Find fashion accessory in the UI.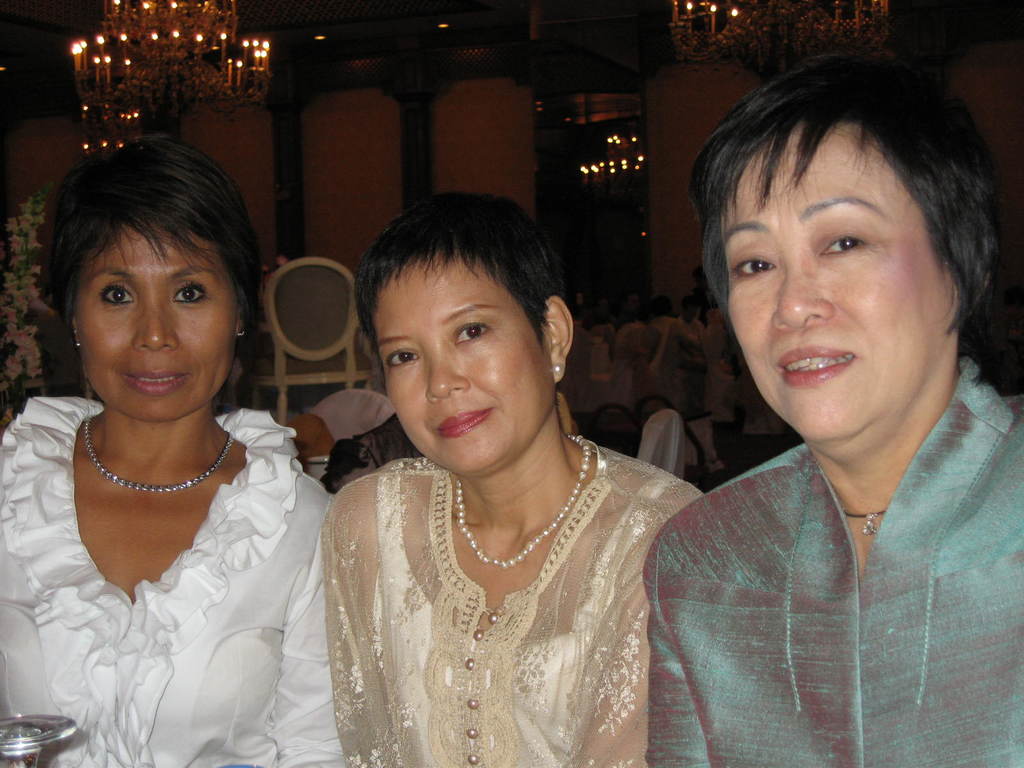
UI element at x1=68 y1=324 x2=82 y2=348.
